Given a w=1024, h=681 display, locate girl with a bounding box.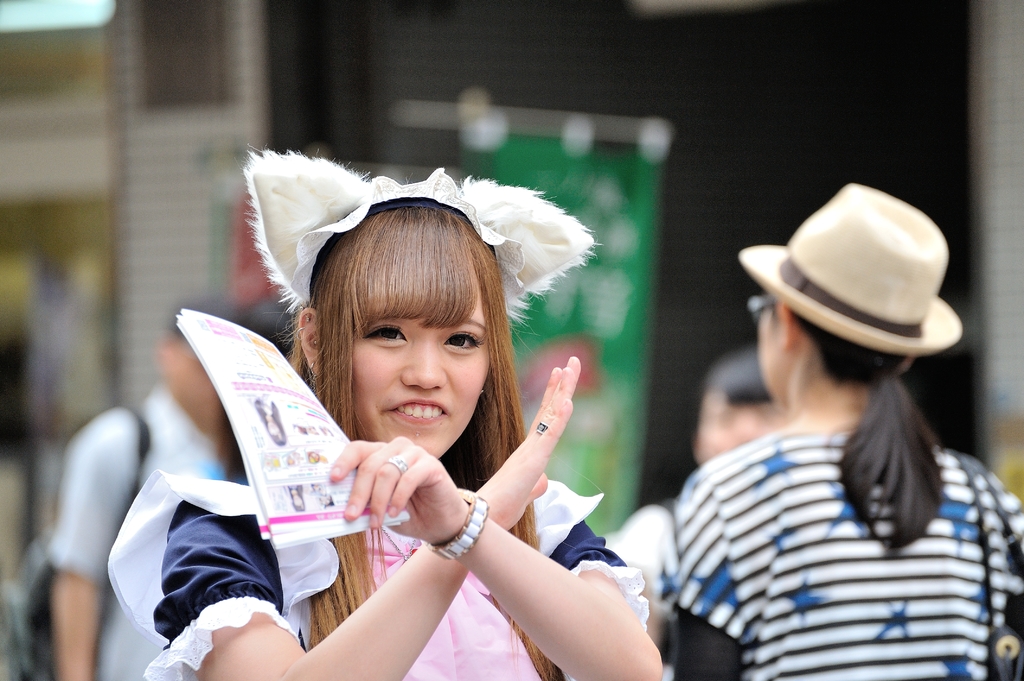
Located: [left=666, top=179, right=1023, bottom=680].
